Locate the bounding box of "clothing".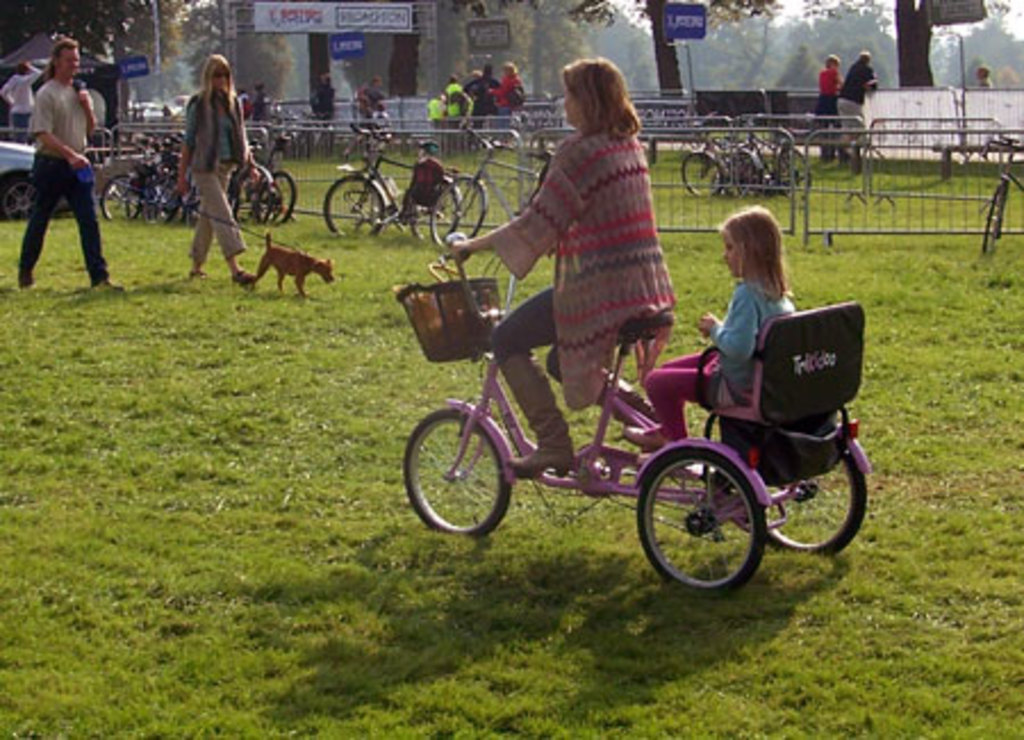
Bounding box: left=466, top=71, right=492, bottom=116.
